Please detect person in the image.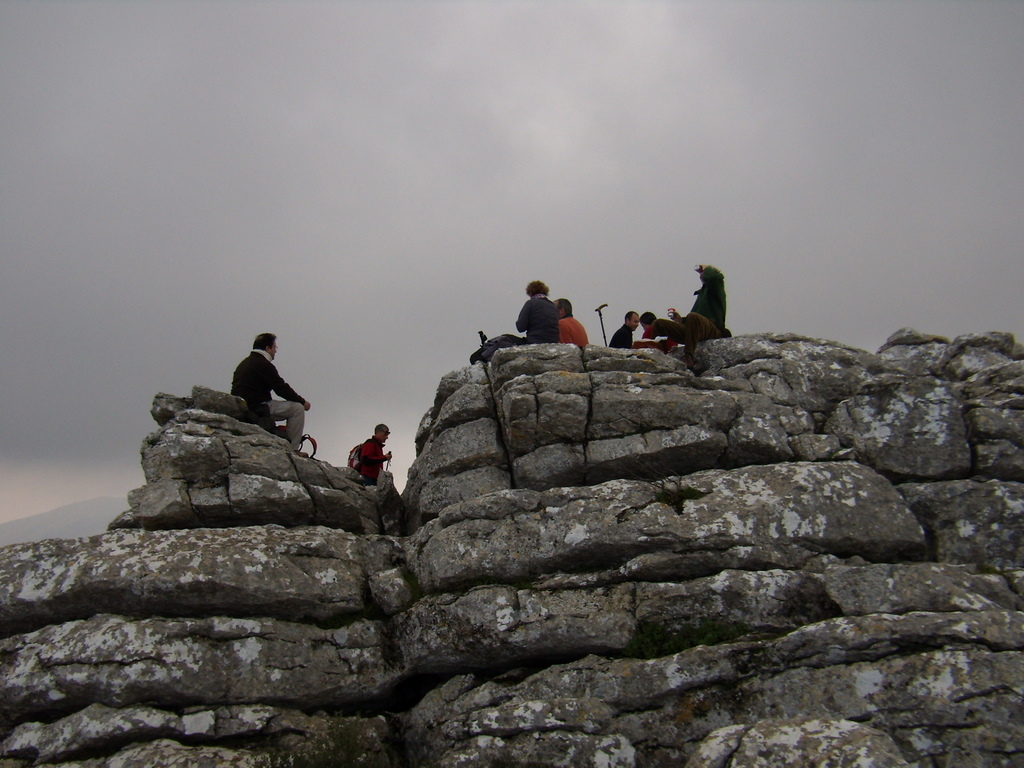
(x1=636, y1=310, x2=660, y2=337).
